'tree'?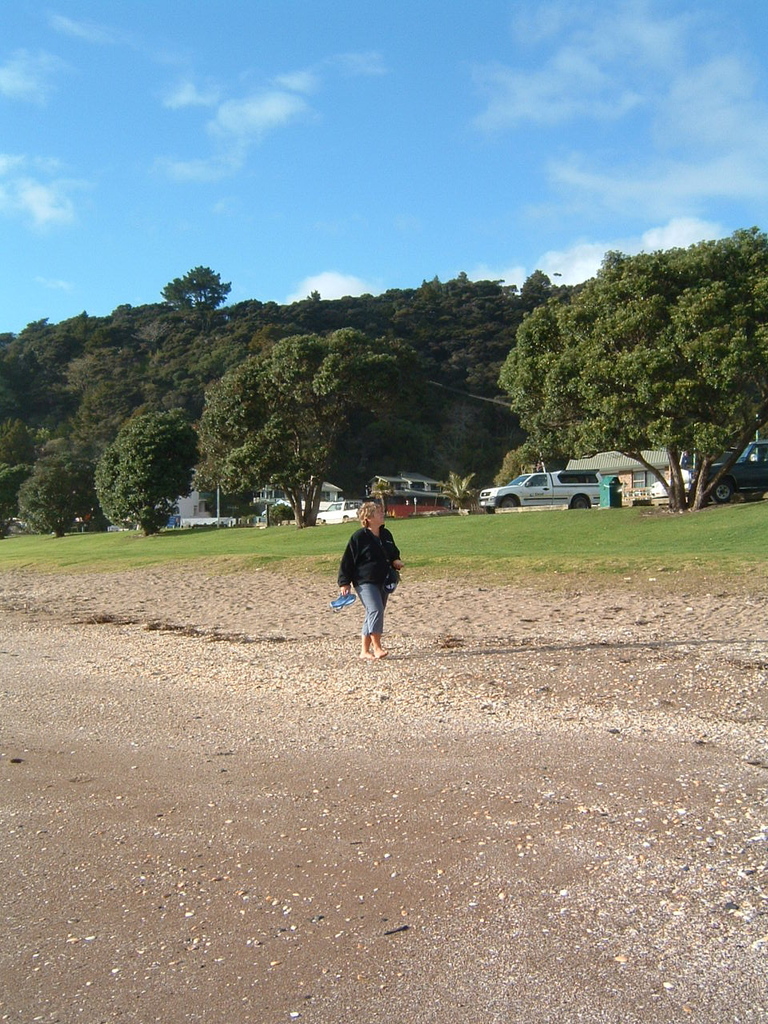
box(0, 326, 37, 418)
